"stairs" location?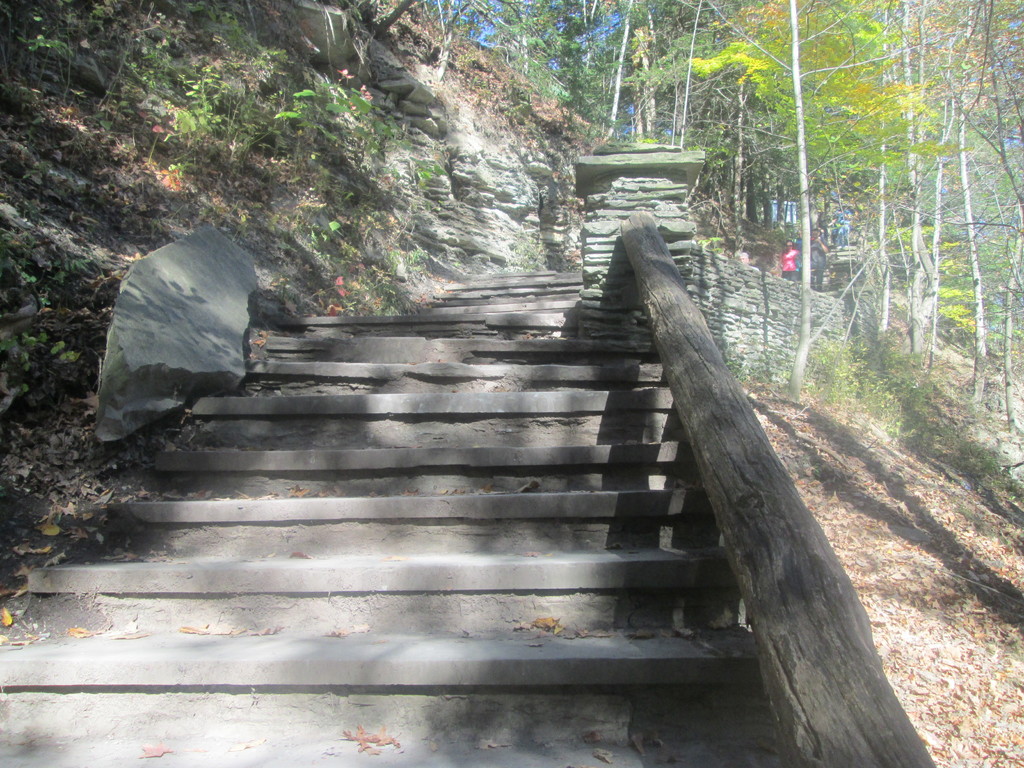
x1=0, y1=269, x2=796, y2=767
